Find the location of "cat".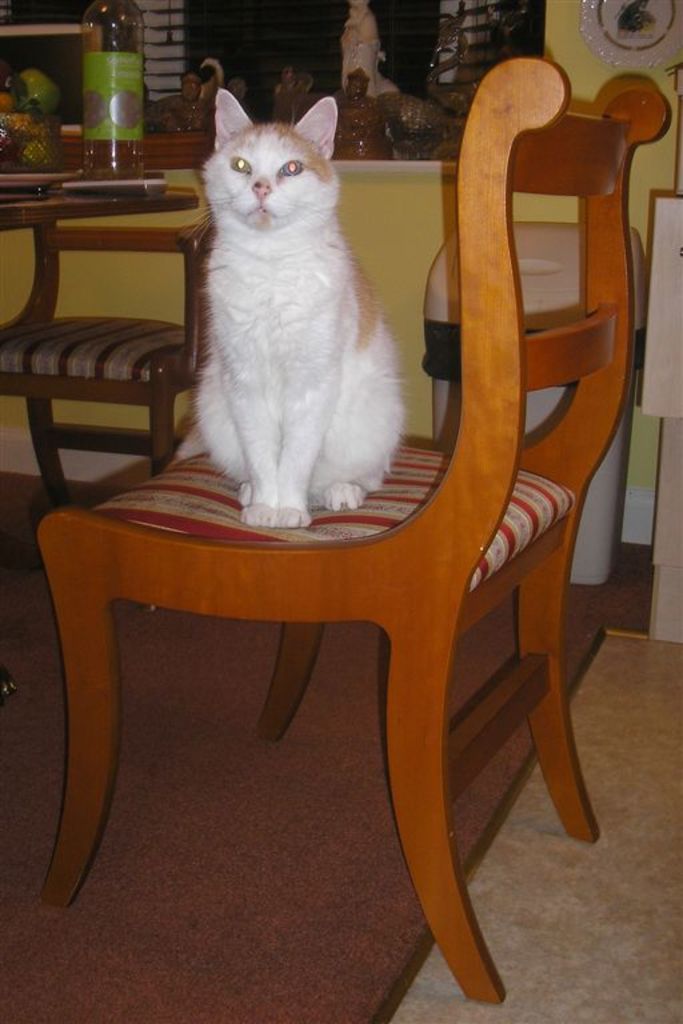
Location: detection(192, 88, 410, 532).
